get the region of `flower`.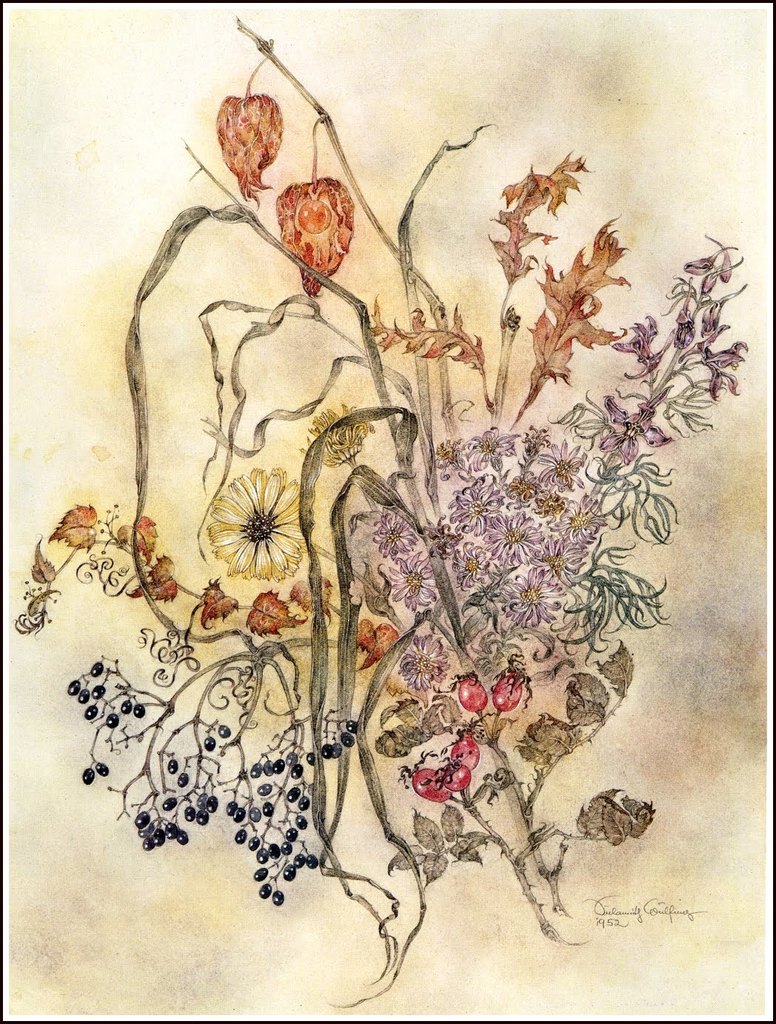
box(208, 469, 302, 573).
